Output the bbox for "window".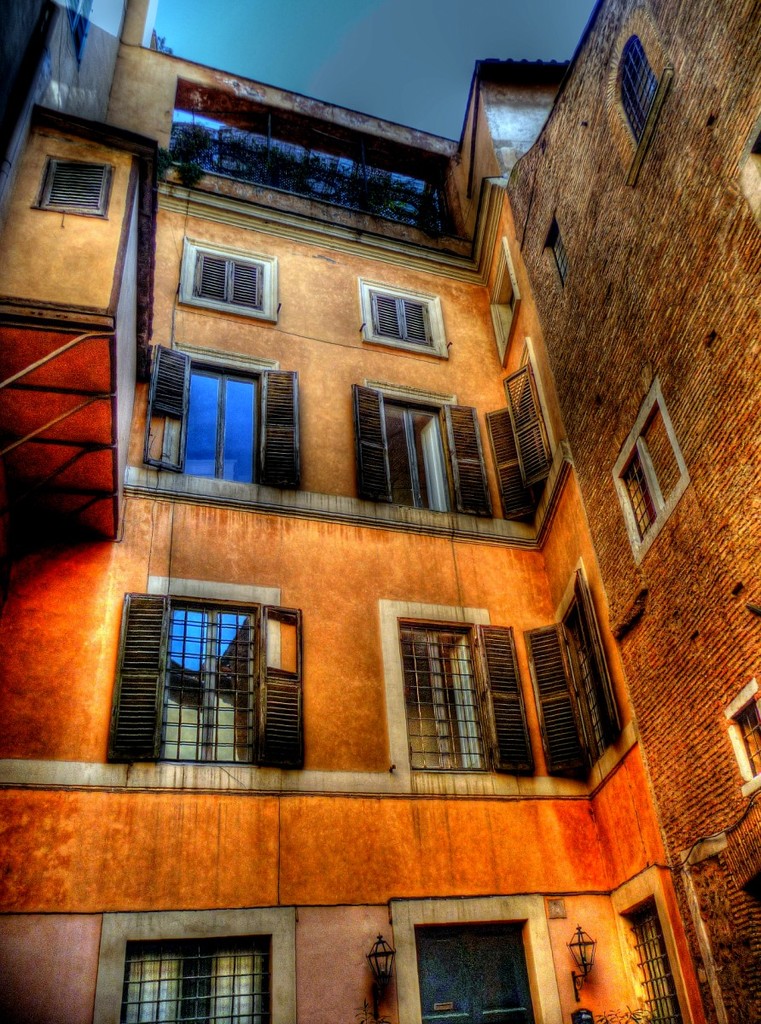
locate(127, 579, 294, 778).
